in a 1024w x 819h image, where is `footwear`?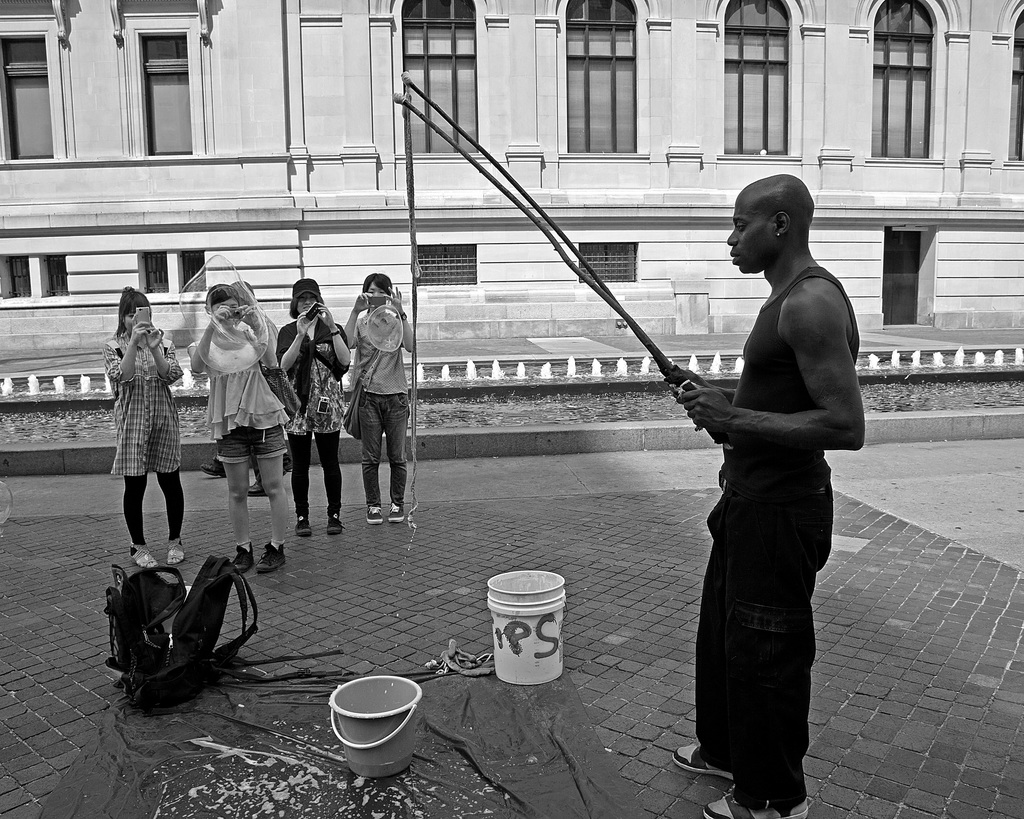
box(229, 543, 253, 573).
